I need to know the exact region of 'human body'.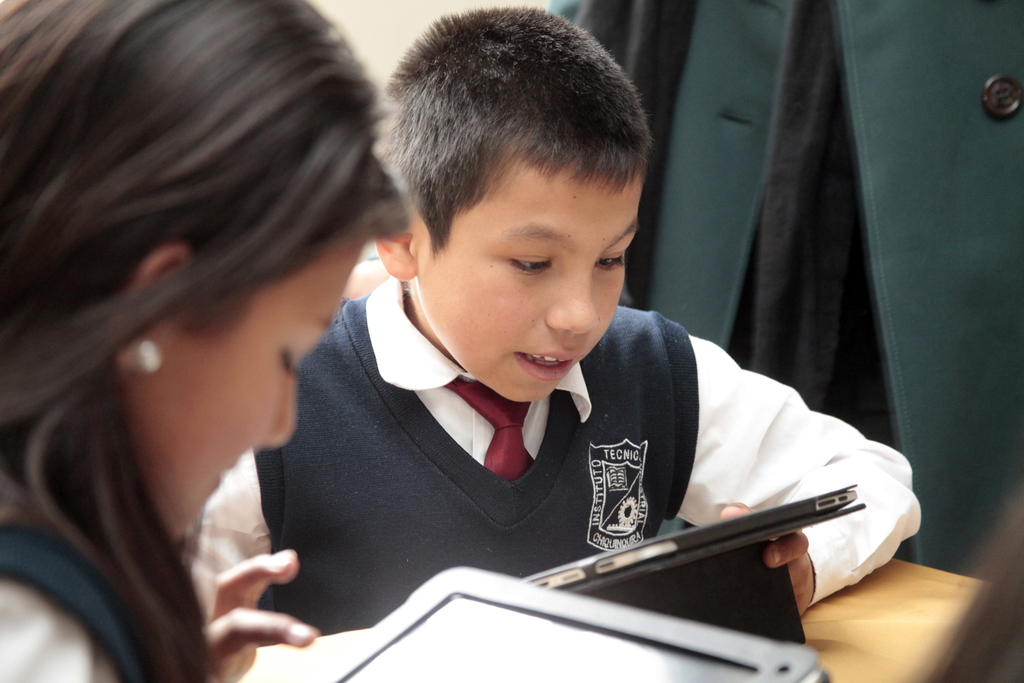
Region: l=184, t=0, r=919, b=682.
